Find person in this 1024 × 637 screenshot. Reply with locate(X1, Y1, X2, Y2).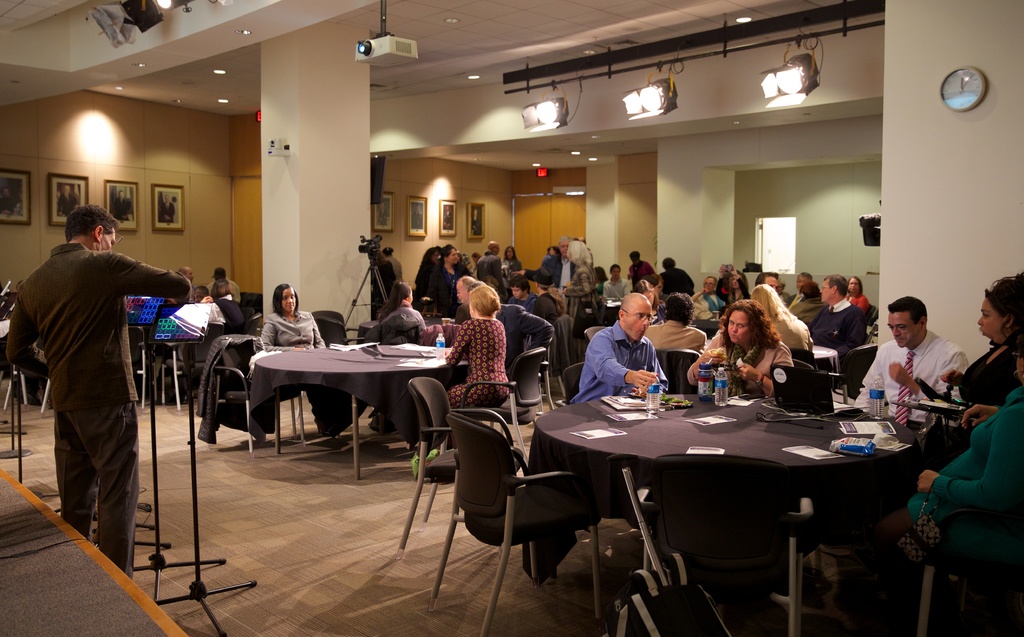
locate(940, 277, 1023, 406).
